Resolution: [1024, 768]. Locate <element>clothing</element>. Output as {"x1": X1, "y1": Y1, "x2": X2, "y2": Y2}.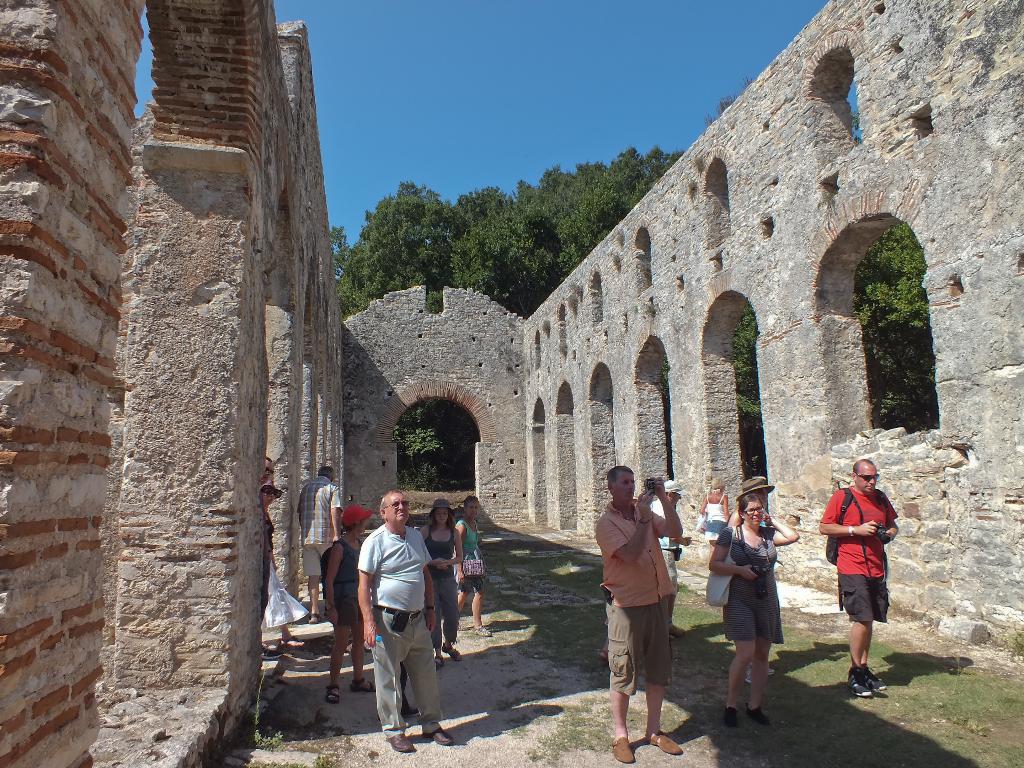
{"x1": 705, "y1": 491, "x2": 724, "y2": 535}.
